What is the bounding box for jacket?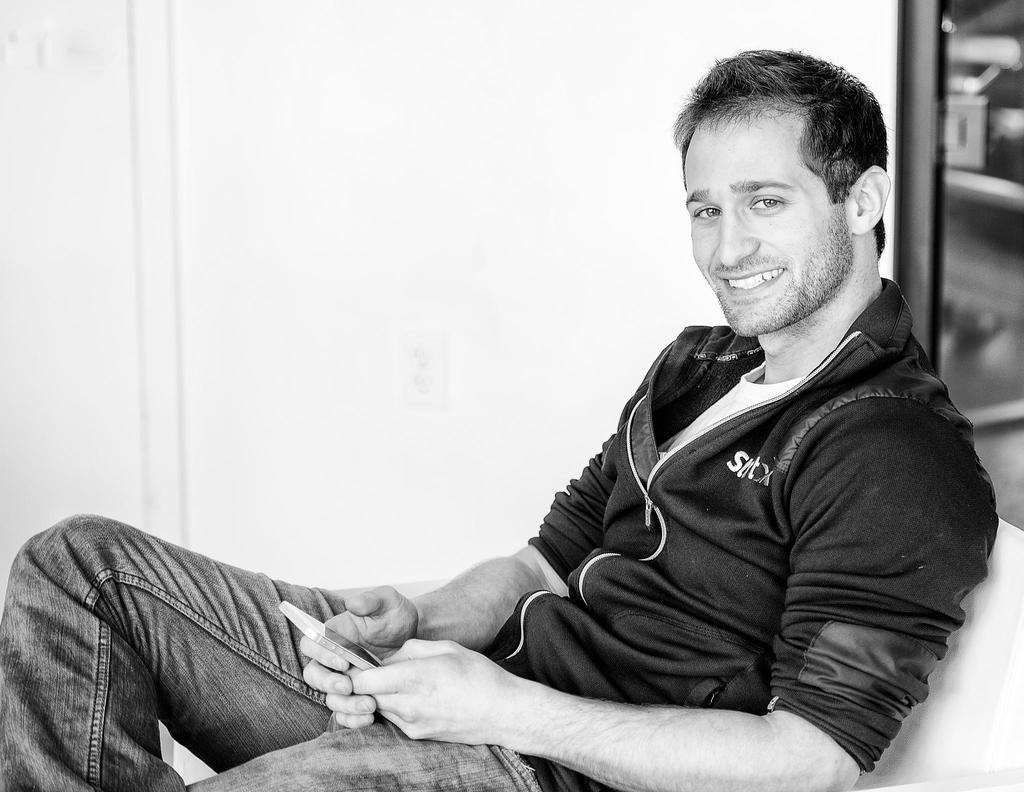
(left=455, top=193, right=998, bottom=789).
